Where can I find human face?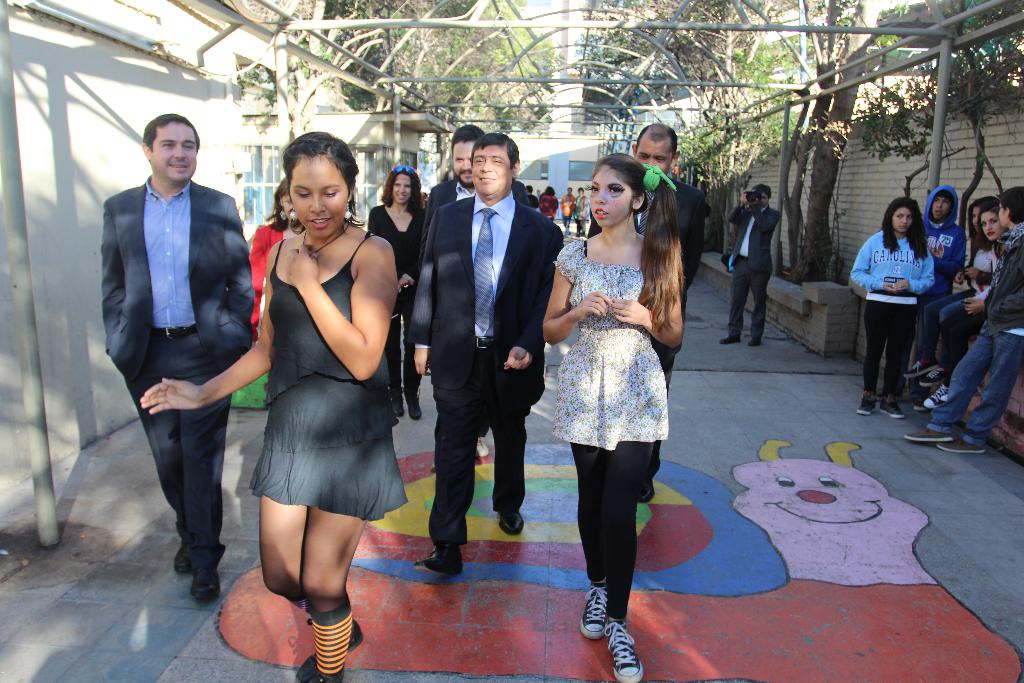
You can find it at locate(981, 215, 1002, 241).
